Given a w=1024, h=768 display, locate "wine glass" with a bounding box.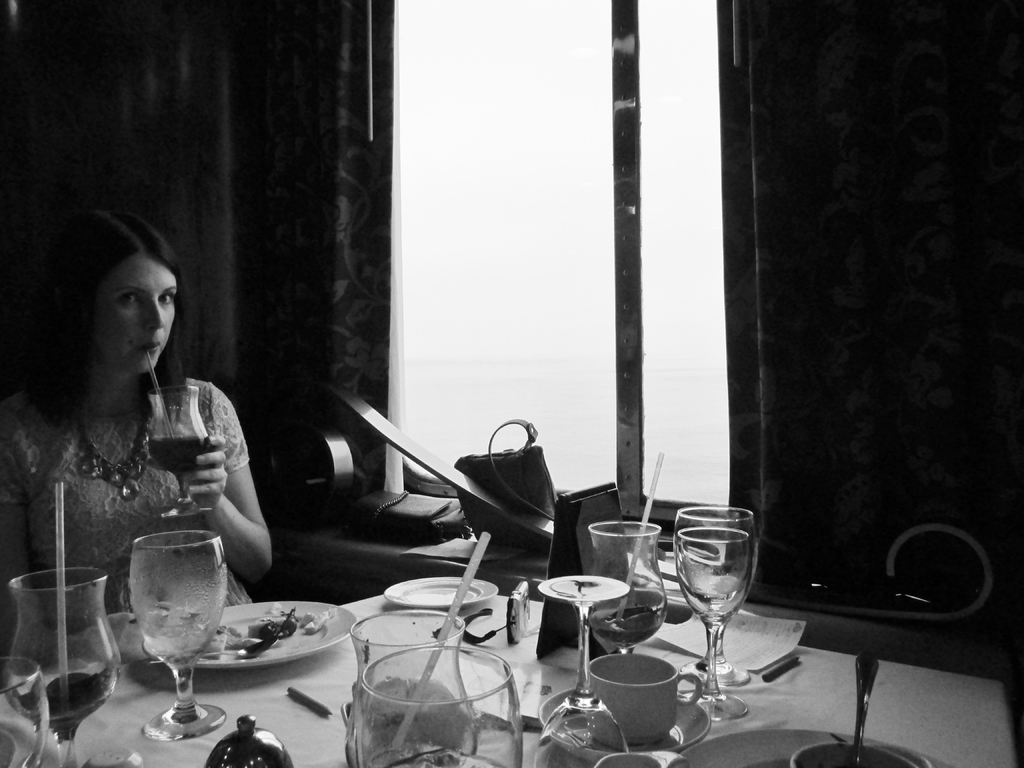
Located: bbox=(664, 499, 751, 683).
